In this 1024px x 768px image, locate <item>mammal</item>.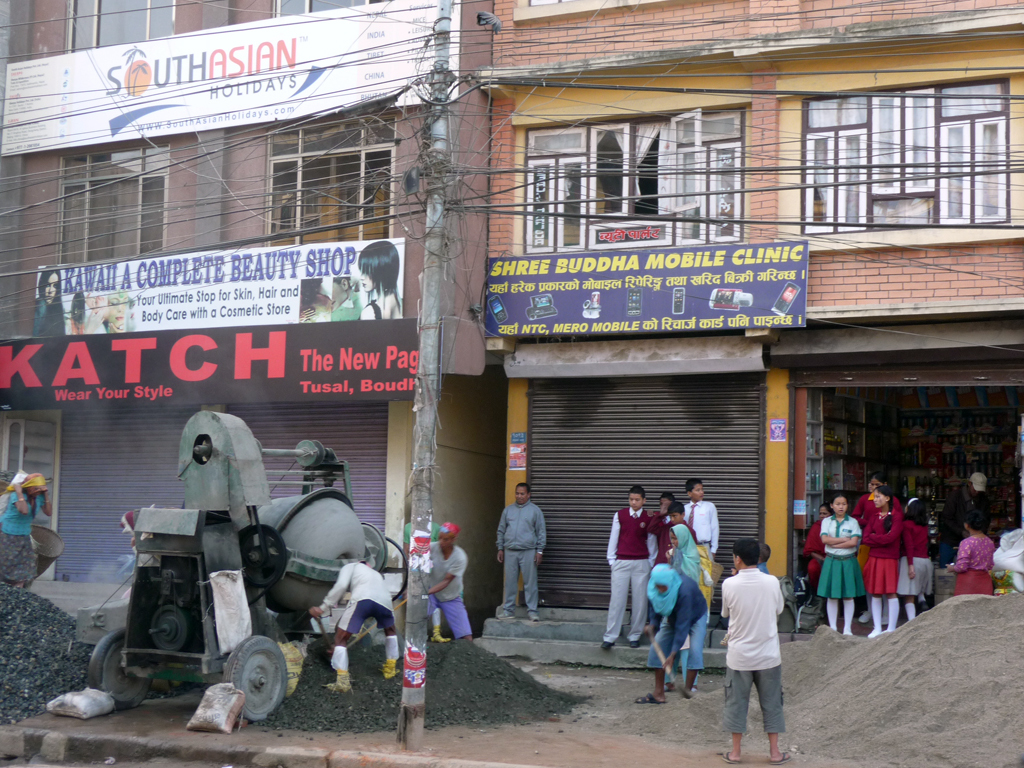
Bounding box: (x1=661, y1=504, x2=697, y2=566).
